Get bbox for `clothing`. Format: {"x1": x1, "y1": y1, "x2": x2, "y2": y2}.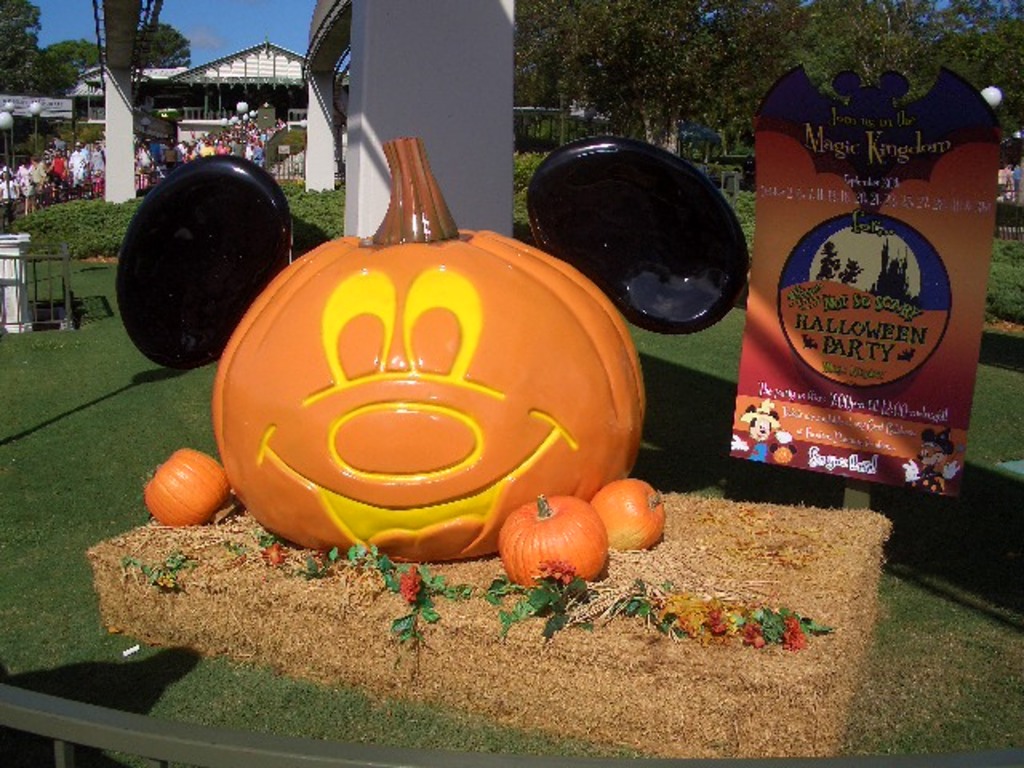
{"x1": 163, "y1": 144, "x2": 178, "y2": 174}.
